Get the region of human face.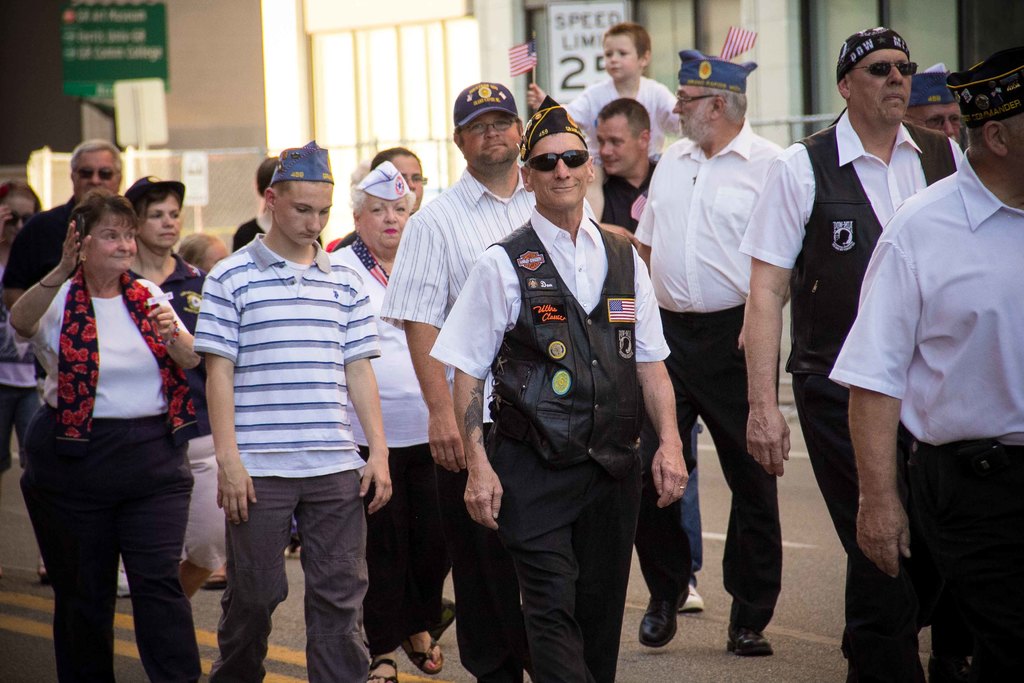
Rect(532, 133, 584, 206).
